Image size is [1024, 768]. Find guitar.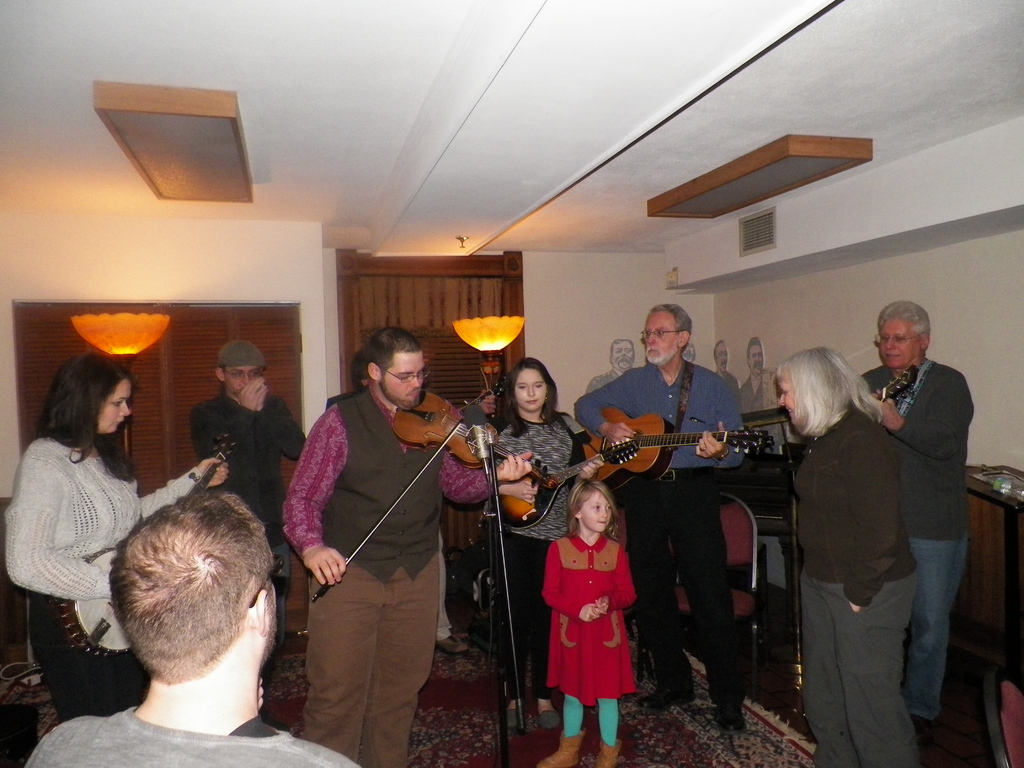
rect(500, 437, 645, 520).
